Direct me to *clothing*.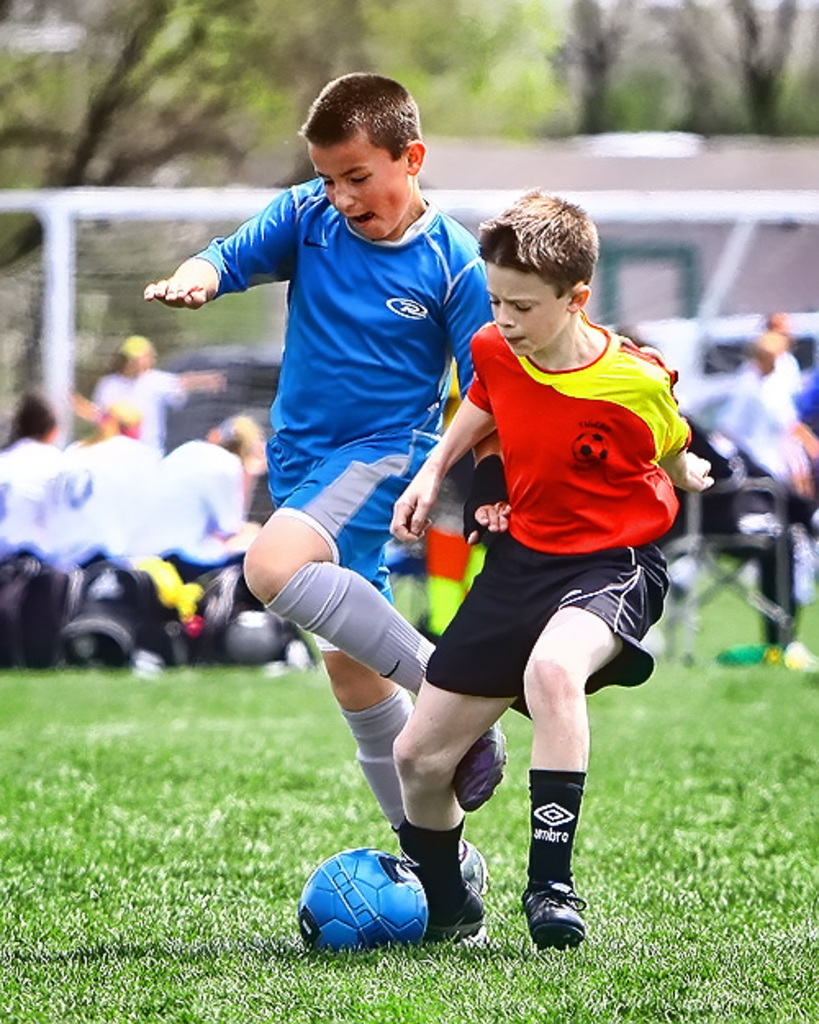
Direction: {"left": 193, "top": 170, "right": 498, "bottom": 649}.
